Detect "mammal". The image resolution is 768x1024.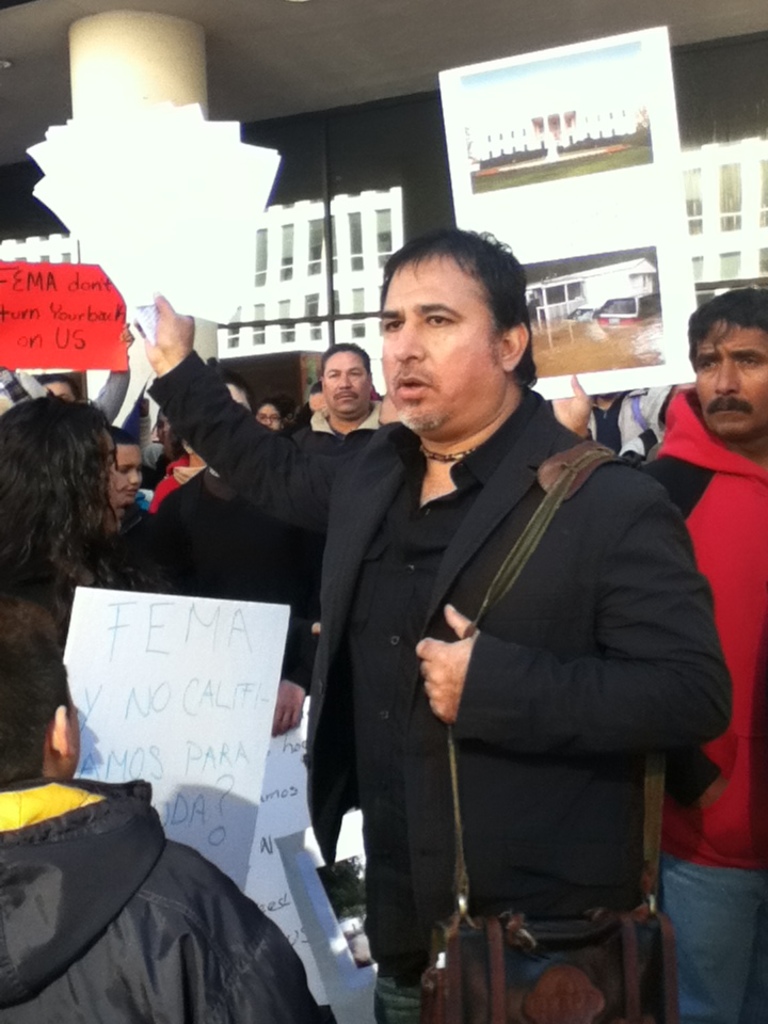
[left=112, top=420, right=139, bottom=522].
